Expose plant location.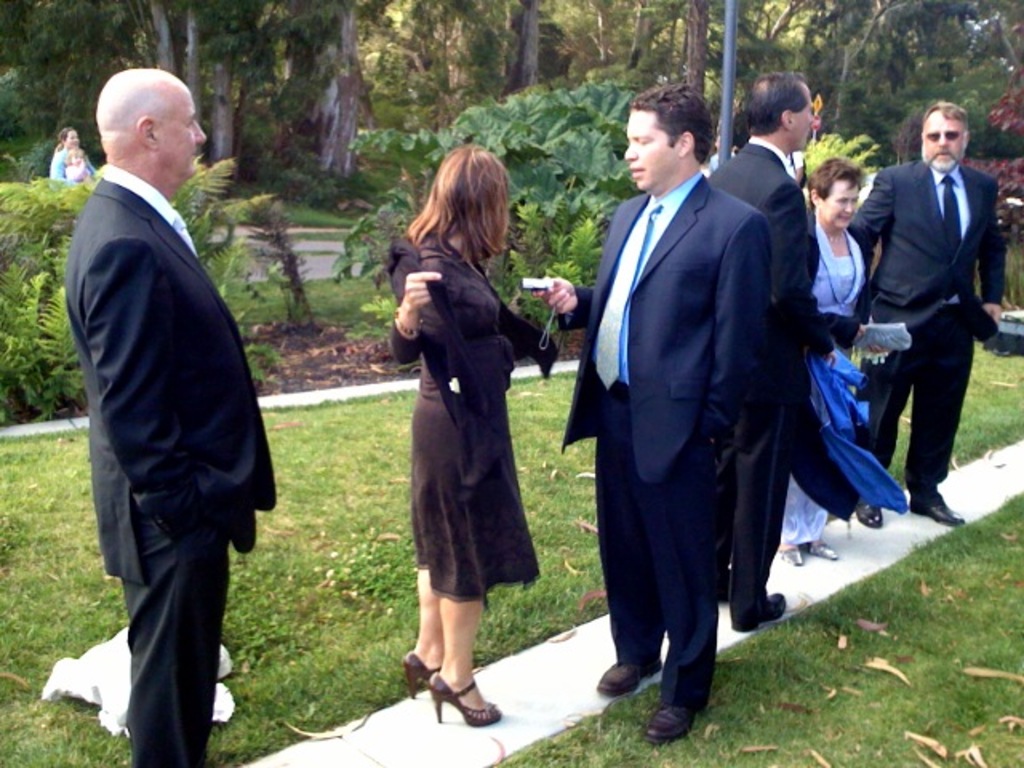
Exposed at {"left": 880, "top": 384, "right": 915, "bottom": 488}.
